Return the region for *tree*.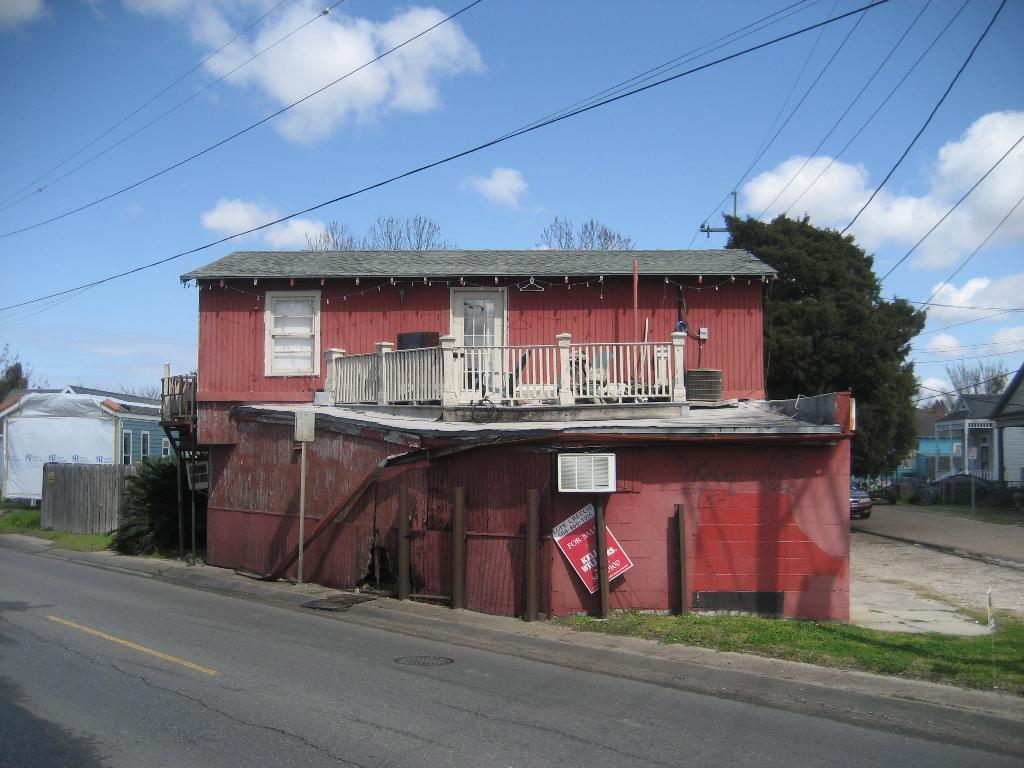
750, 186, 934, 458.
